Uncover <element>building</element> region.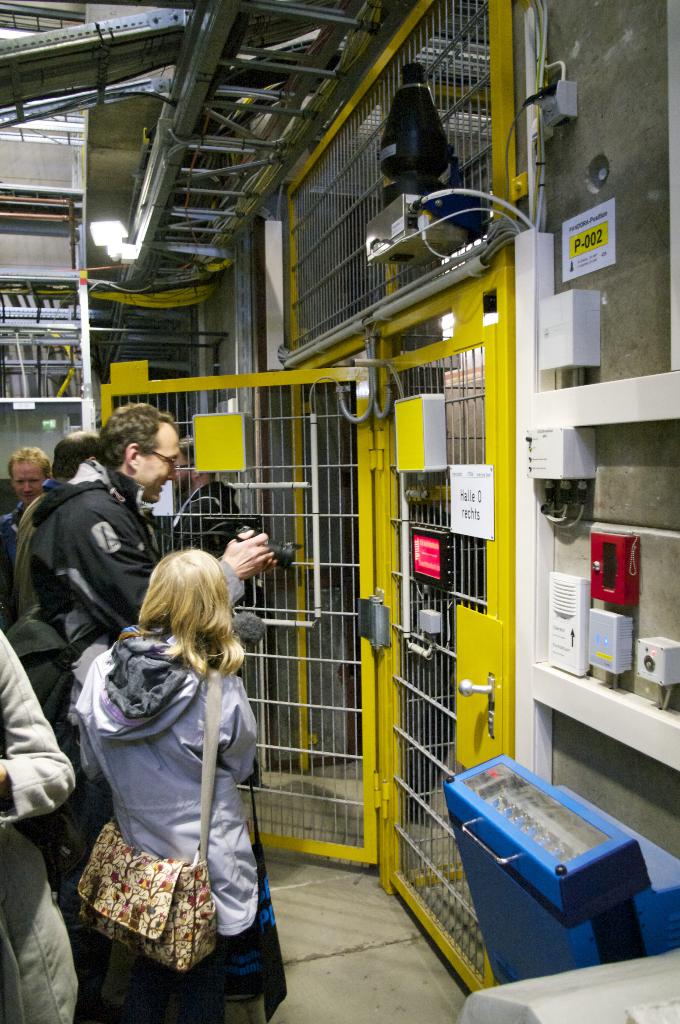
Uncovered: Rect(0, 0, 679, 1021).
